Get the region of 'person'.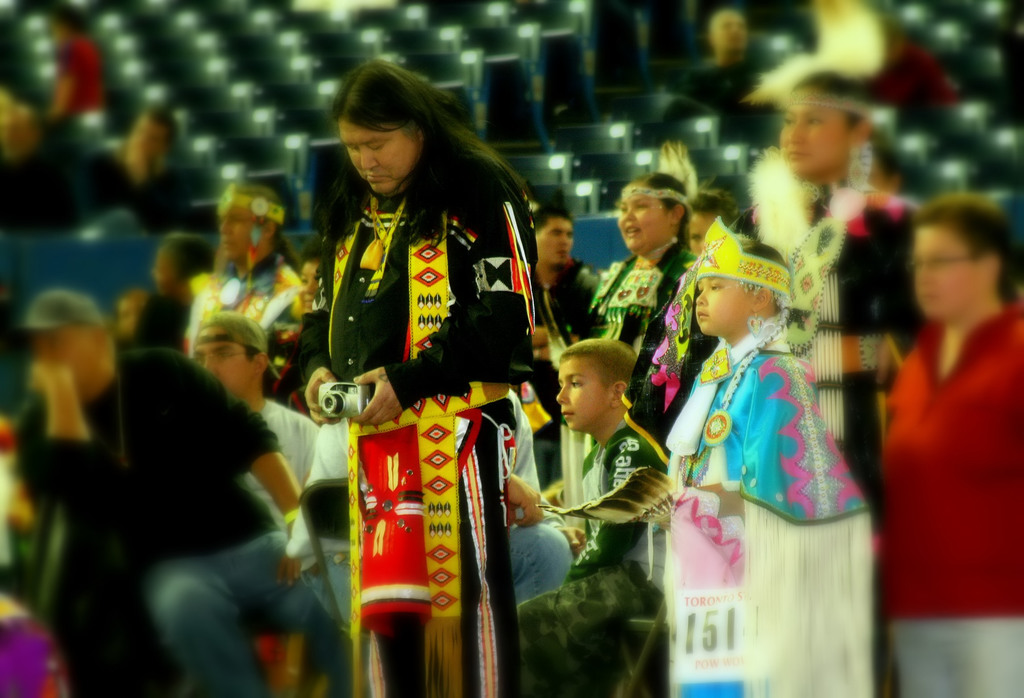
[left=529, top=202, right=595, bottom=448].
